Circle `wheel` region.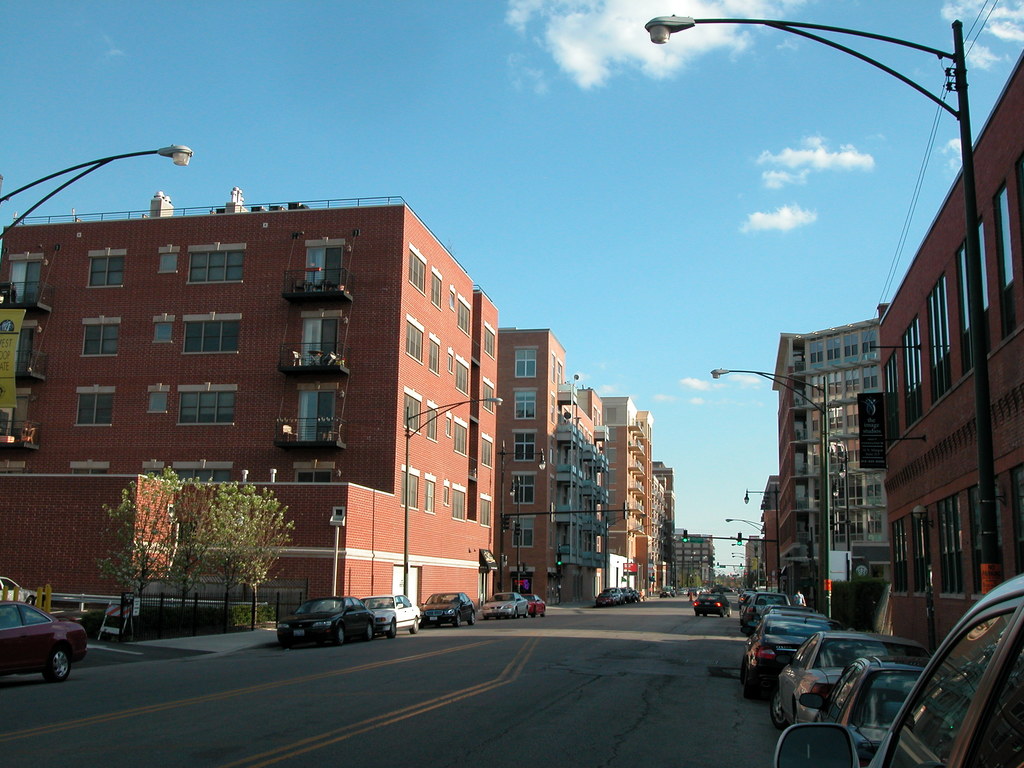
Region: region(362, 626, 376, 639).
